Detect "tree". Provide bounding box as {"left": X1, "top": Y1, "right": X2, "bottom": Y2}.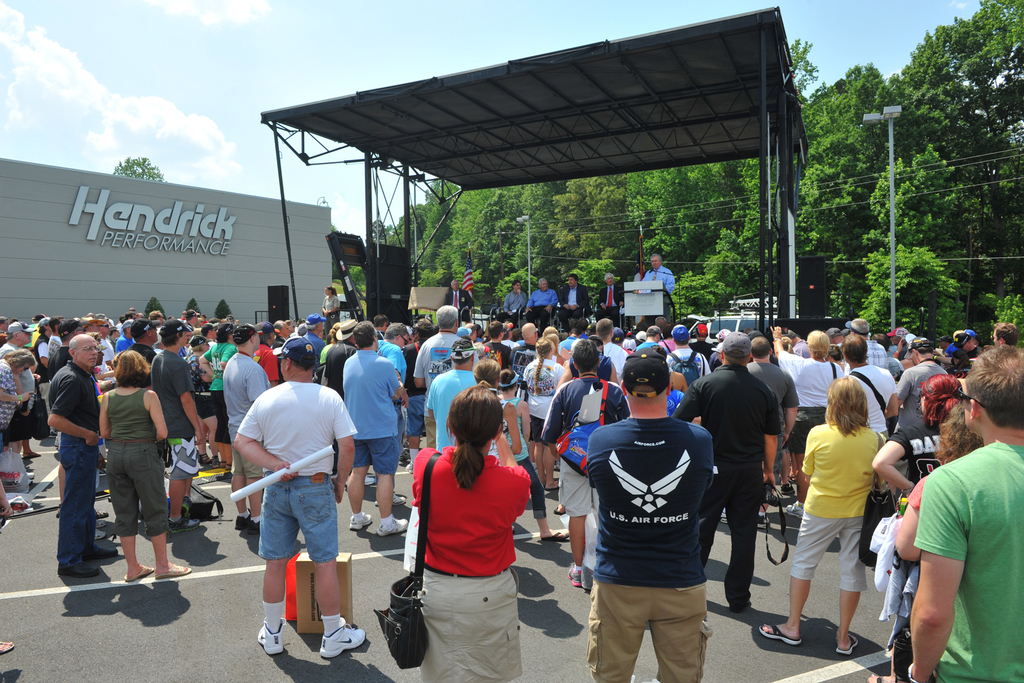
{"left": 111, "top": 154, "right": 168, "bottom": 185}.
